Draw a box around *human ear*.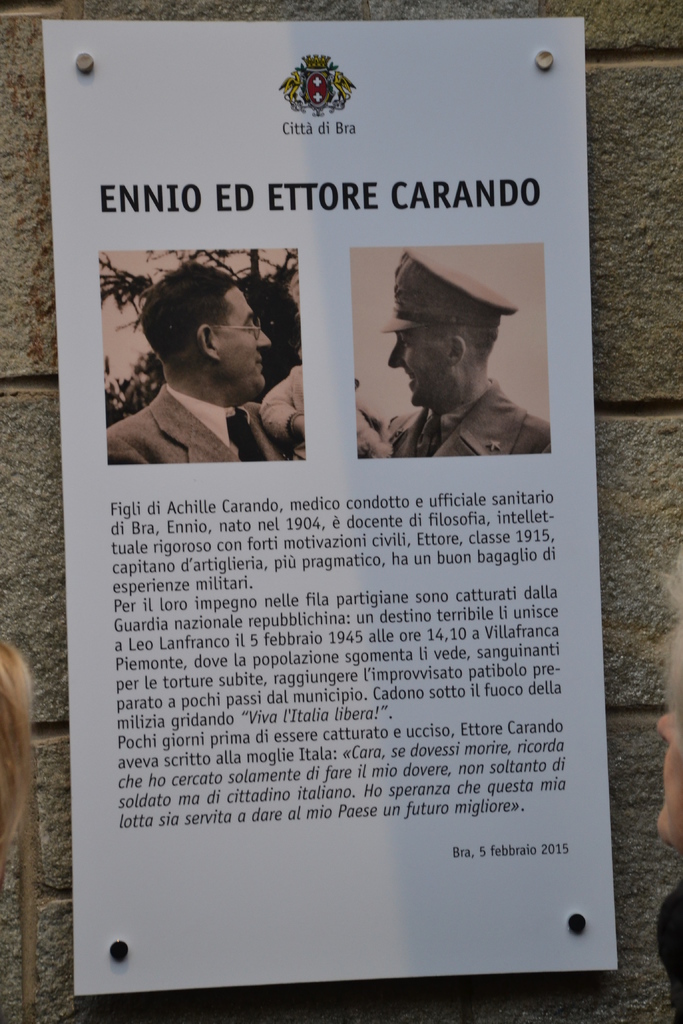
(192,317,226,364).
